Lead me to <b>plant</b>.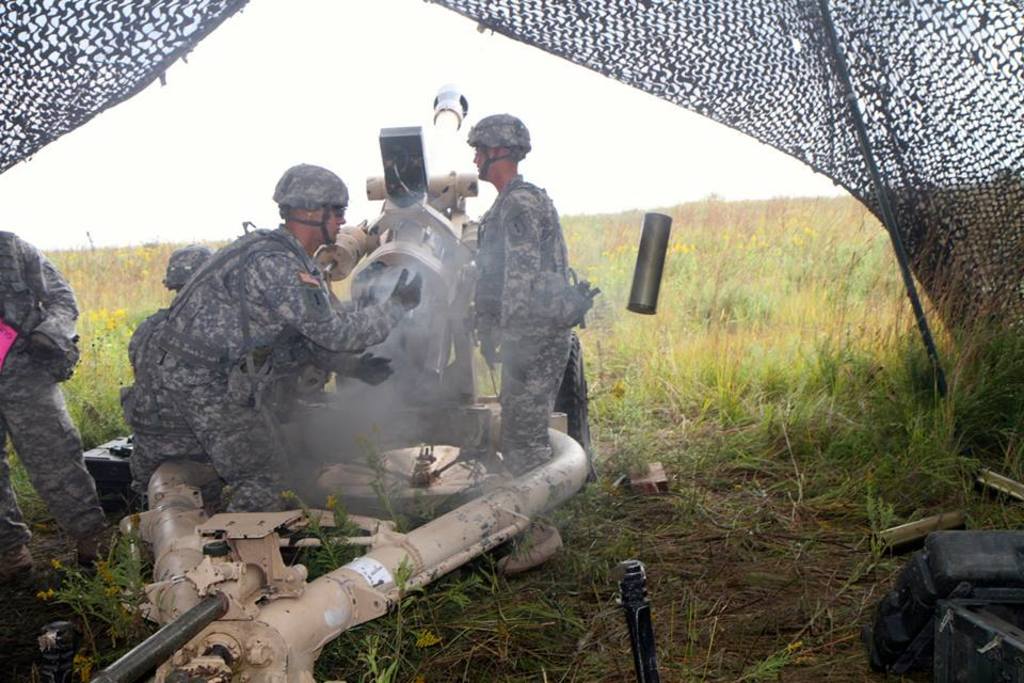
Lead to (16, 524, 182, 667).
